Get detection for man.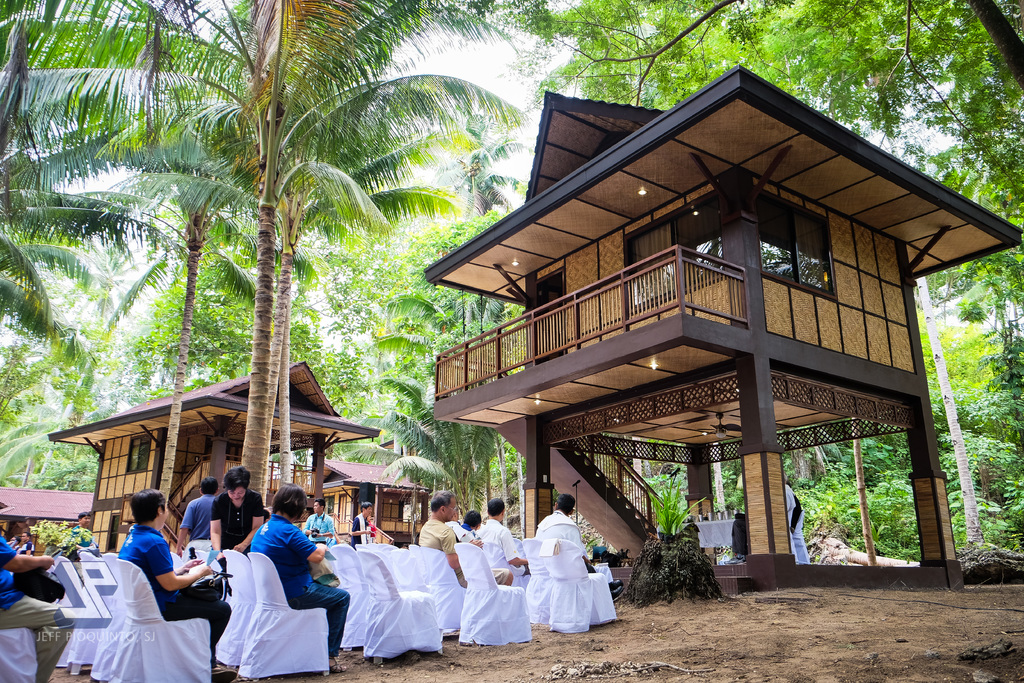
Detection: (left=209, top=466, right=264, bottom=569).
